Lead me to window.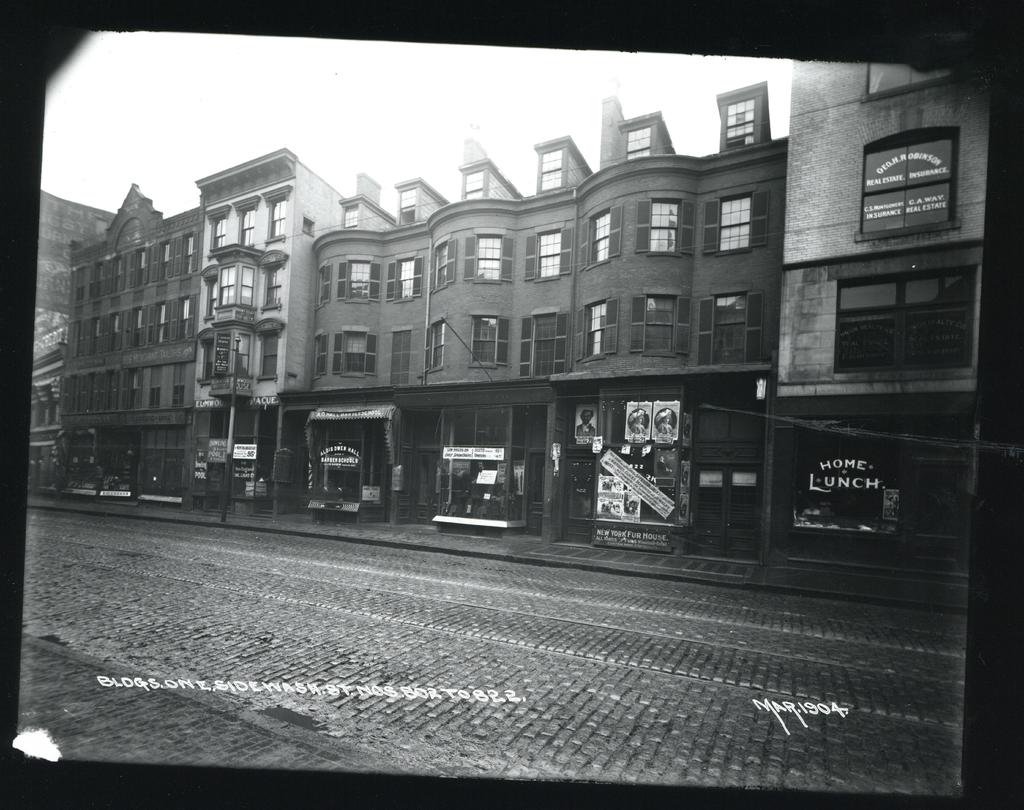
Lead to x1=219, y1=264, x2=254, y2=320.
